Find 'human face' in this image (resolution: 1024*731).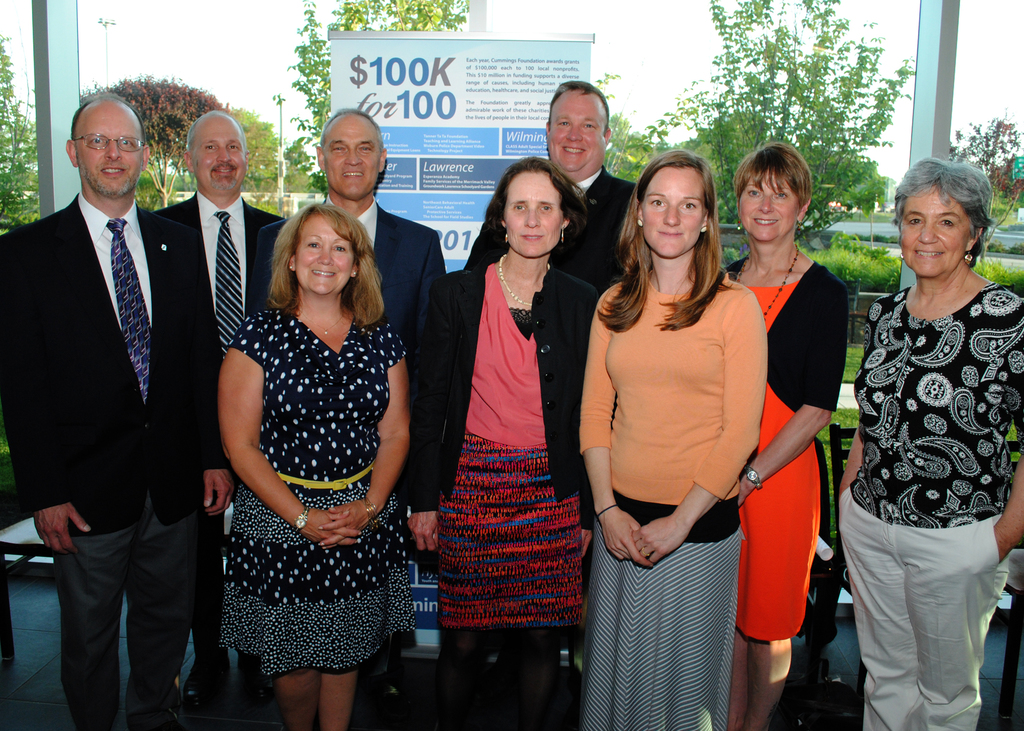
{"left": 502, "top": 166, "right": 566, "bottom": 258}.
